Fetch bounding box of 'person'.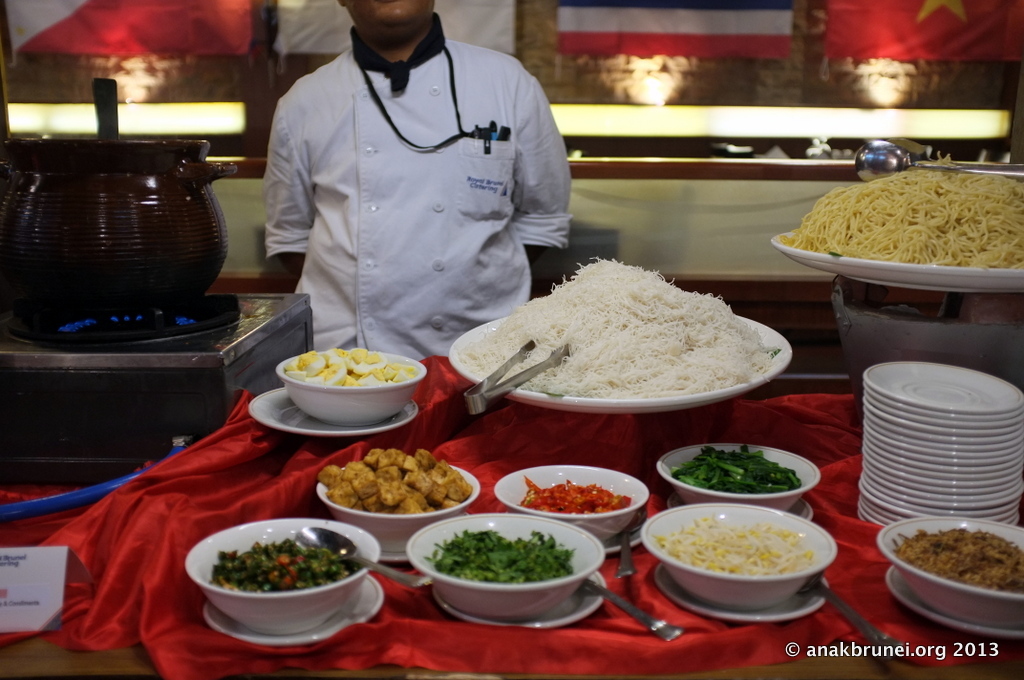
Bbox: x1=214, y1=0, x2=588, y2=375.
